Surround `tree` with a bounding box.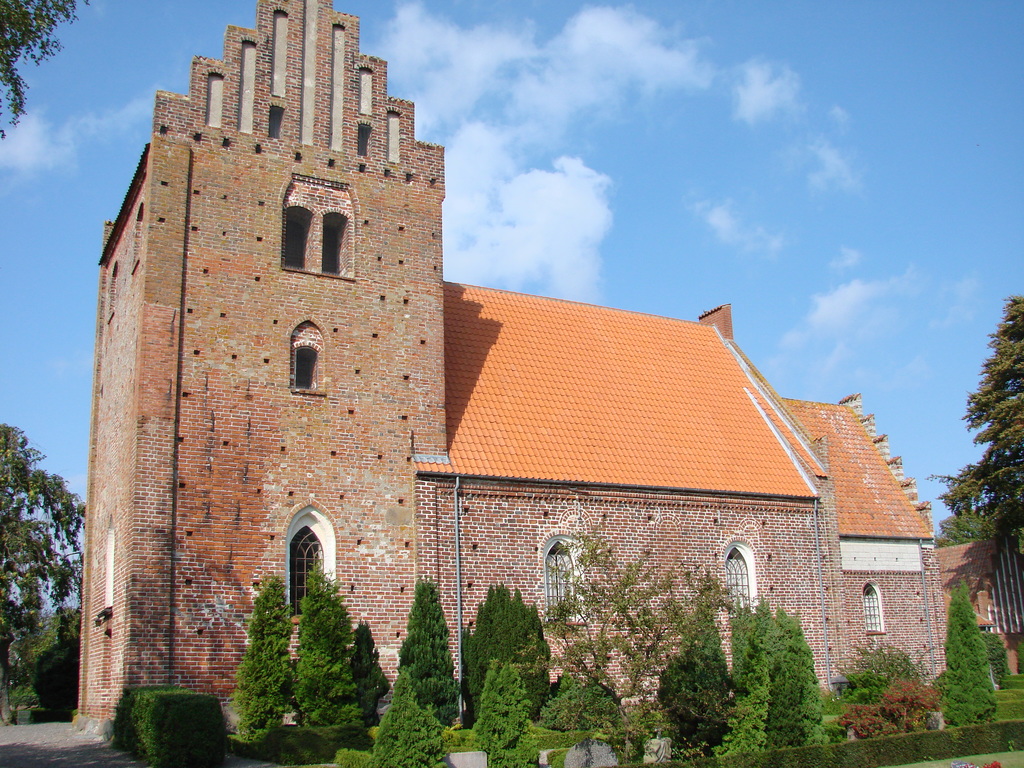
pyautogui.locateOnScreen(397, 580, 470, 756).
